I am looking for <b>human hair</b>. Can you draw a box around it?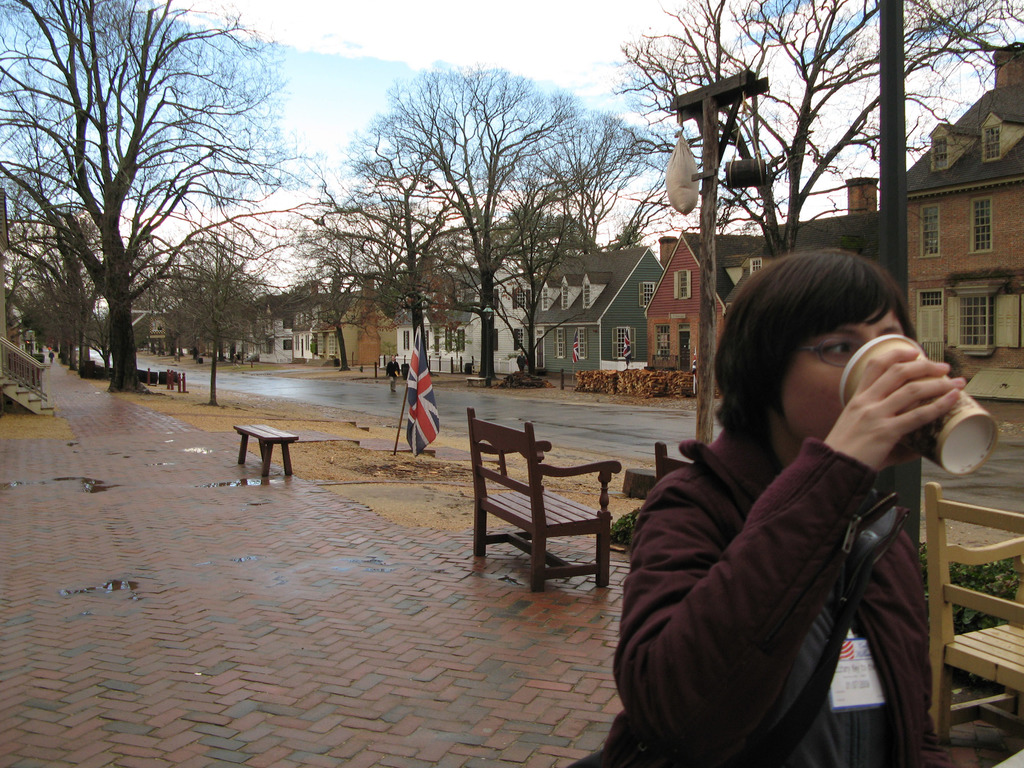
Sure, the bounding box is (721,248,890,488).
